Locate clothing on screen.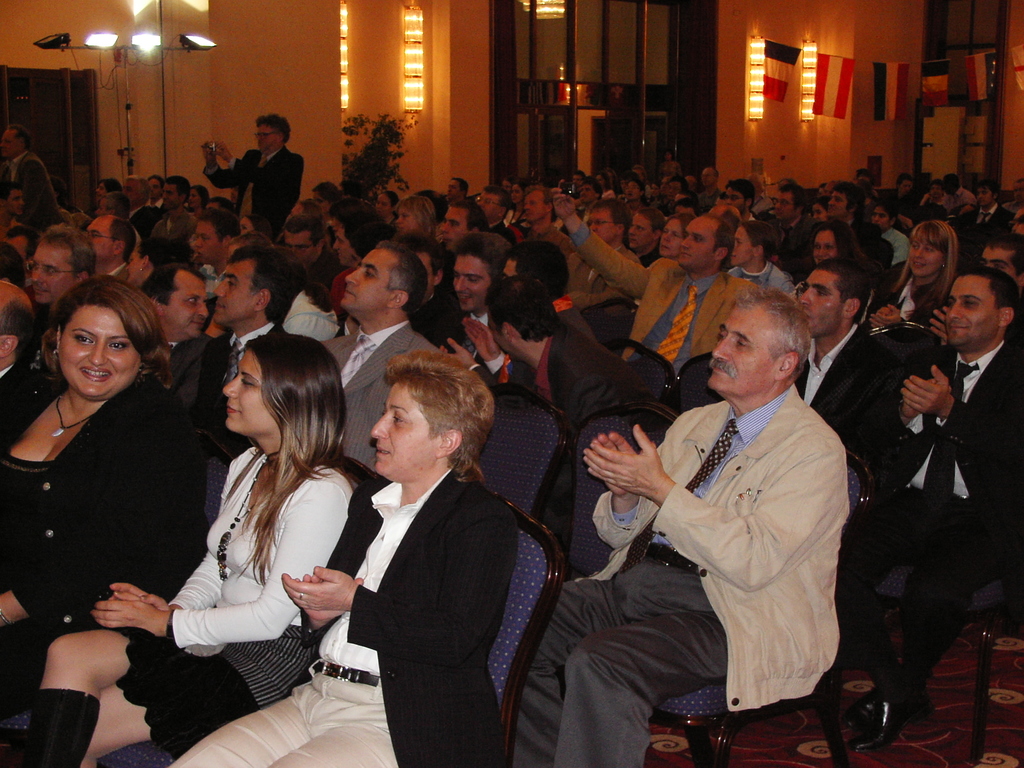
On screen at [662,162,679,184].
